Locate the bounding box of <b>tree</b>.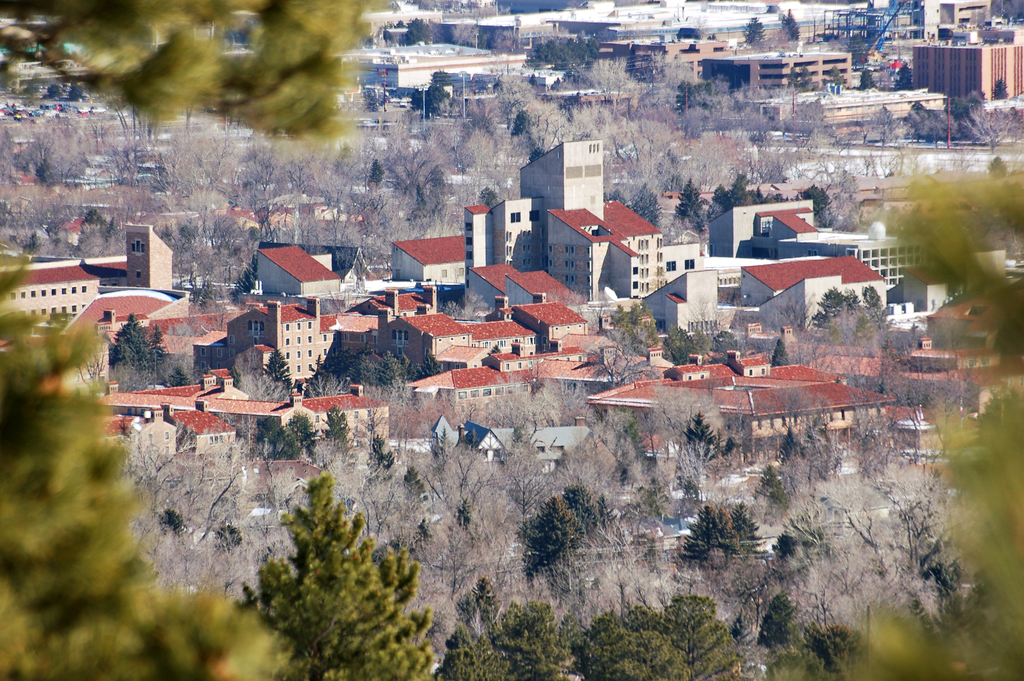
Bounding box: l=751, t=575, r=812, b=644.
